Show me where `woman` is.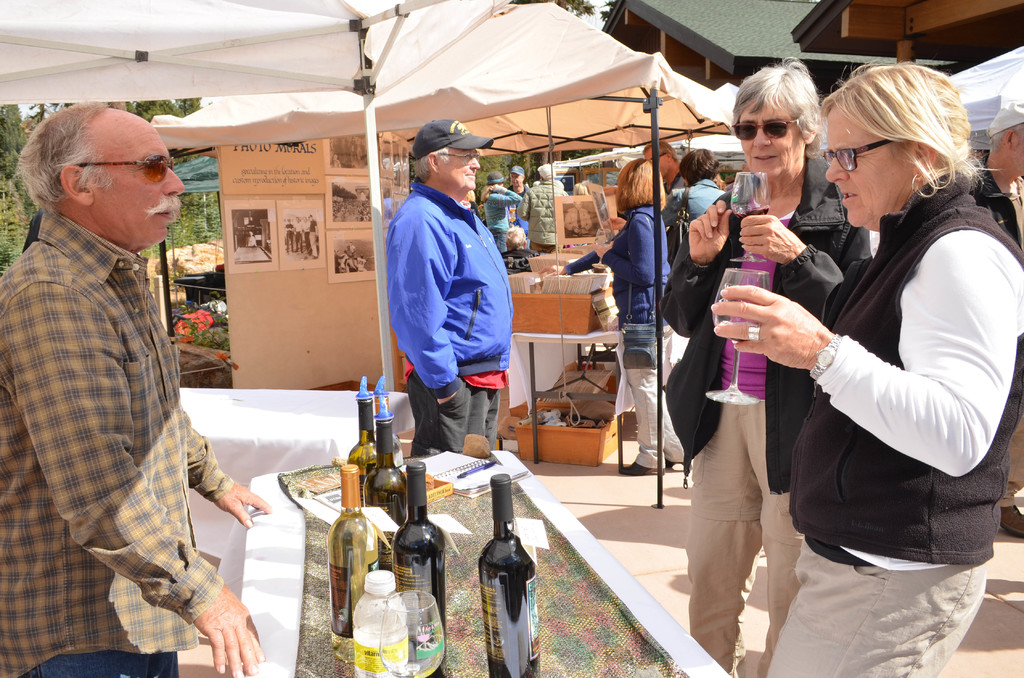
`woman` is at {"x1": 622, "y1": 55, "x2": 844, "y2": 656}.
